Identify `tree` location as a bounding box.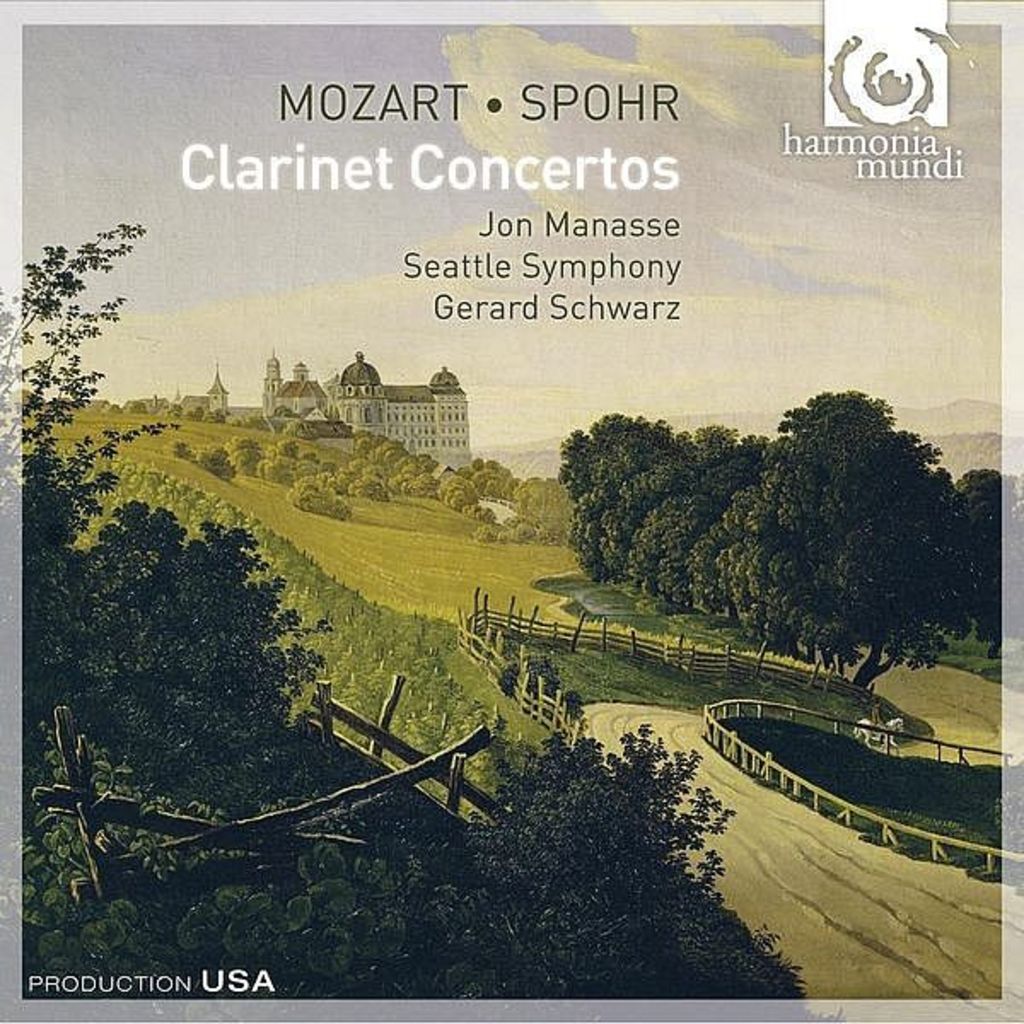
left=961, top=463, right=1022, bottom=672.
